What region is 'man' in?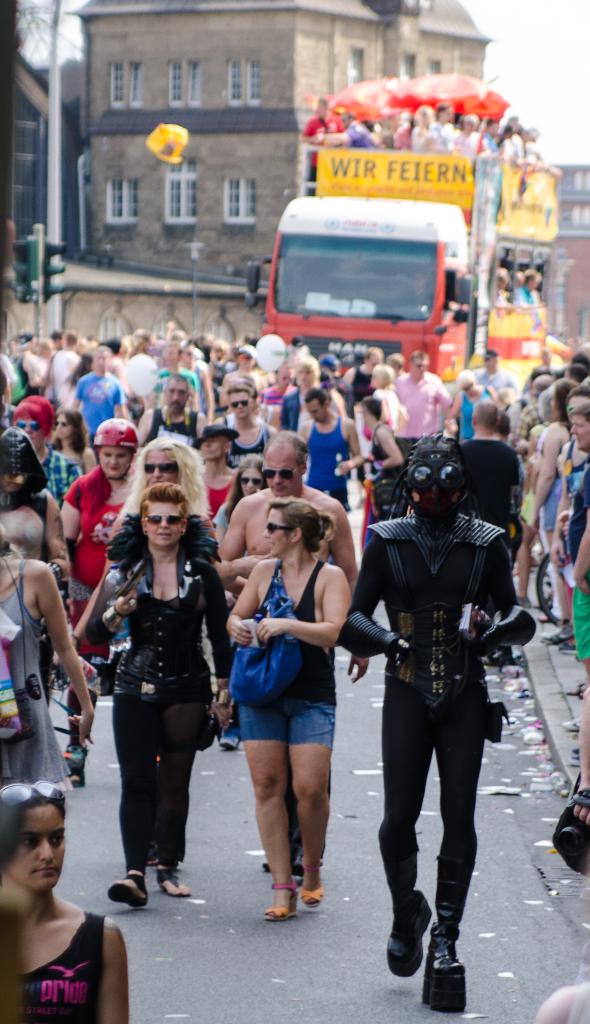
x1=296 y1=395 x2=371 y2=496.
